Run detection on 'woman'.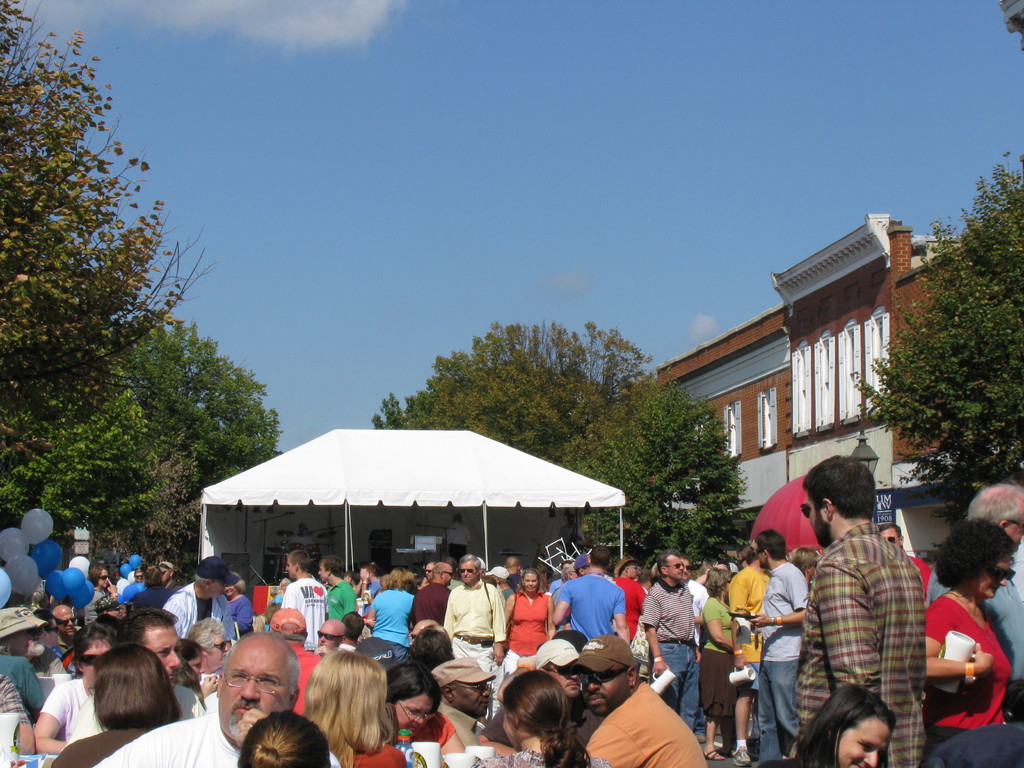
Result: [275,650,401,767].
